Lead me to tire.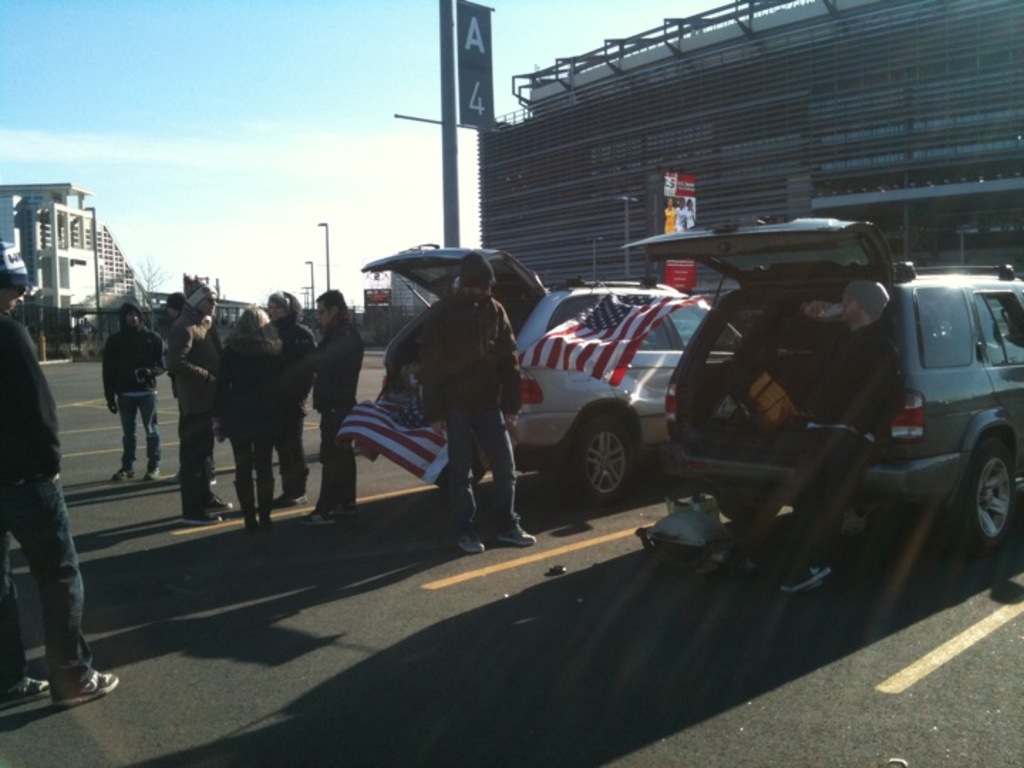
Lead to BBox(959, 441, 1018, 565).
